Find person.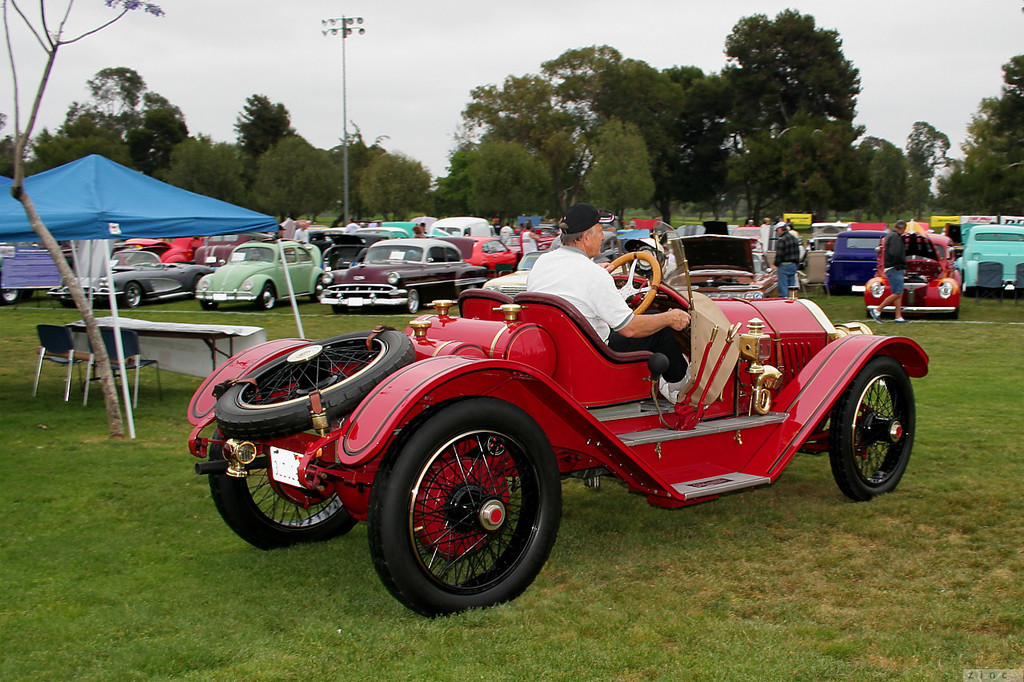
crop(272, 225, 285, 241).
